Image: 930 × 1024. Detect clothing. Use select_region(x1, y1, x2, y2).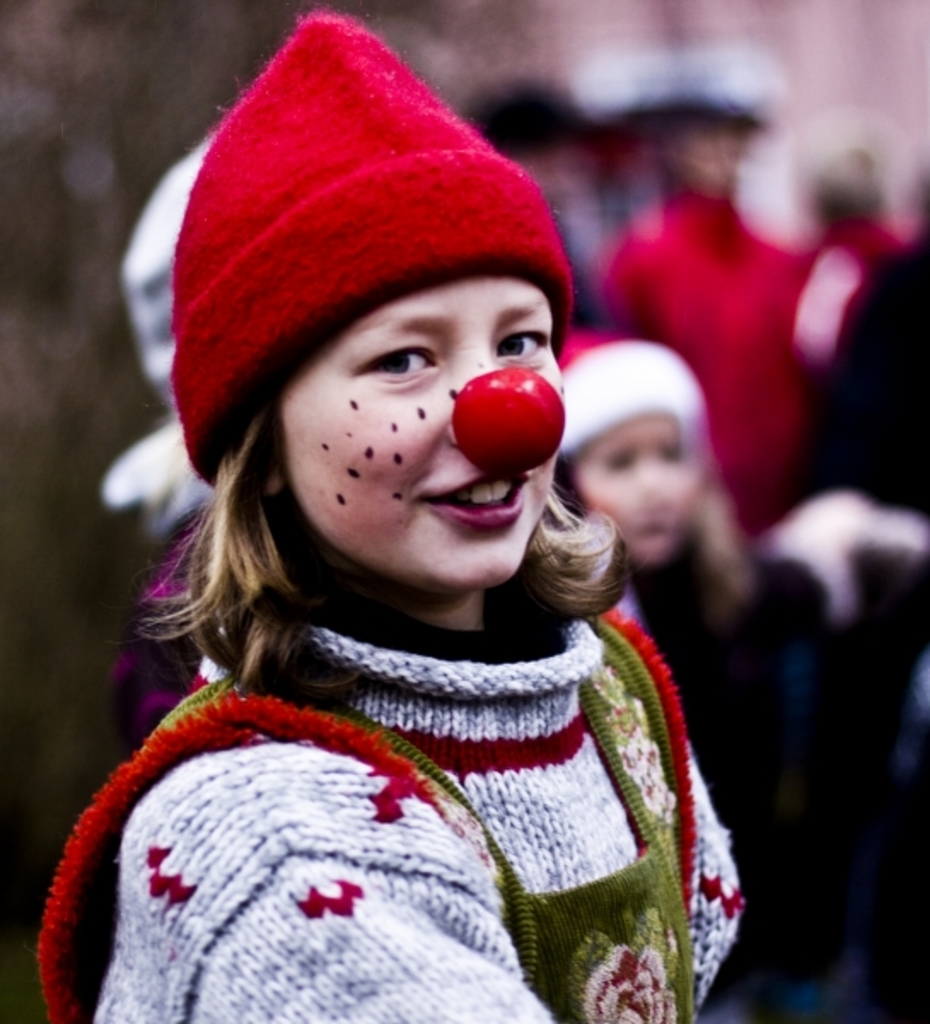
select_region(36, 546, 766, 1014).
